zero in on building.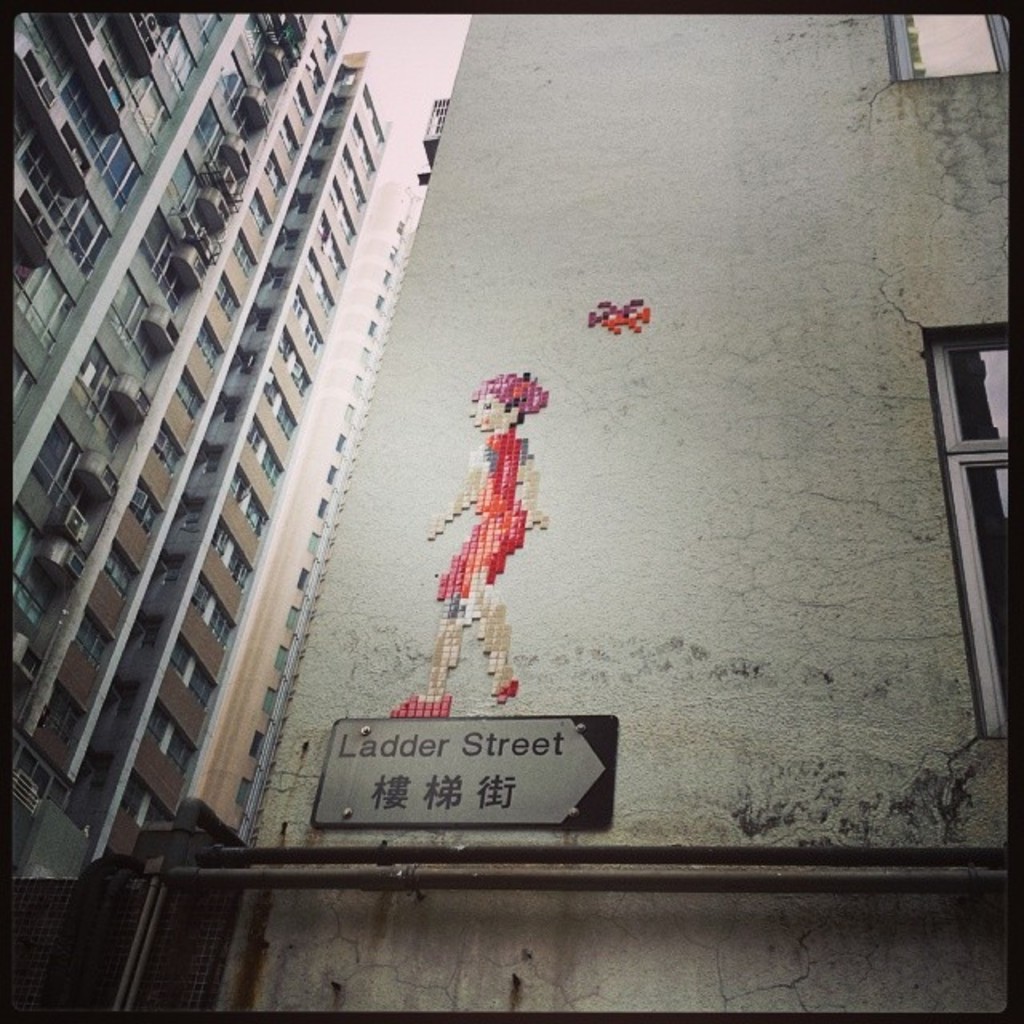
Zeroed in: x1=11 y1=13 x2=432 y2=885.
